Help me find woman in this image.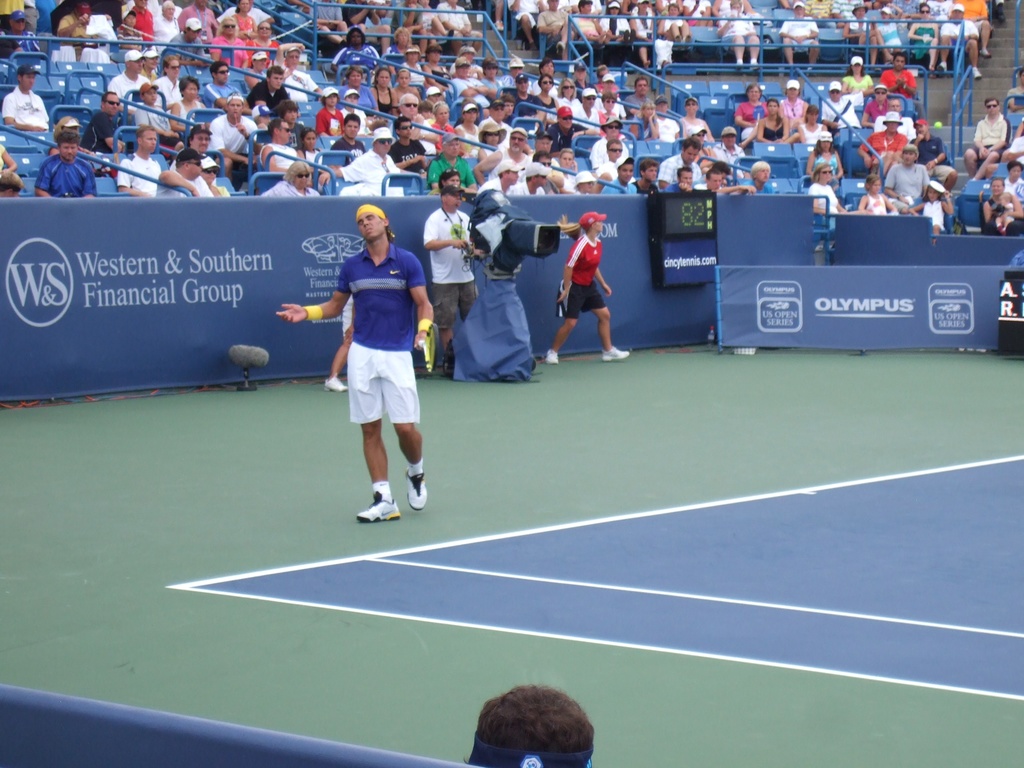
Found it: bbox=[369, 65, 397, 111].
